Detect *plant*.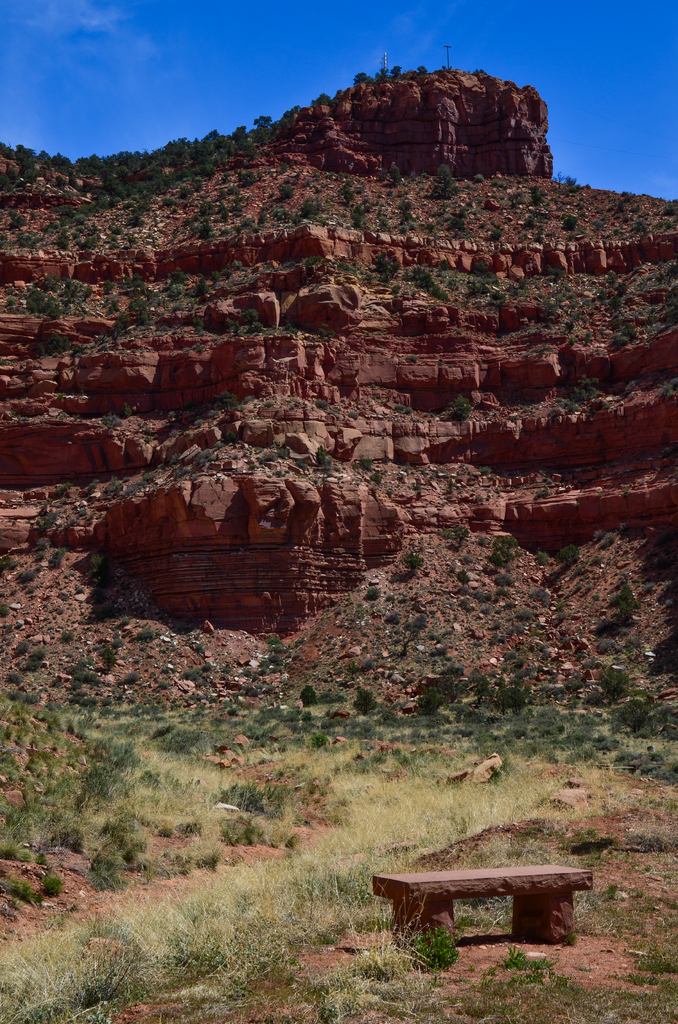
Detected at bbox(370, 475, 381, 487).
